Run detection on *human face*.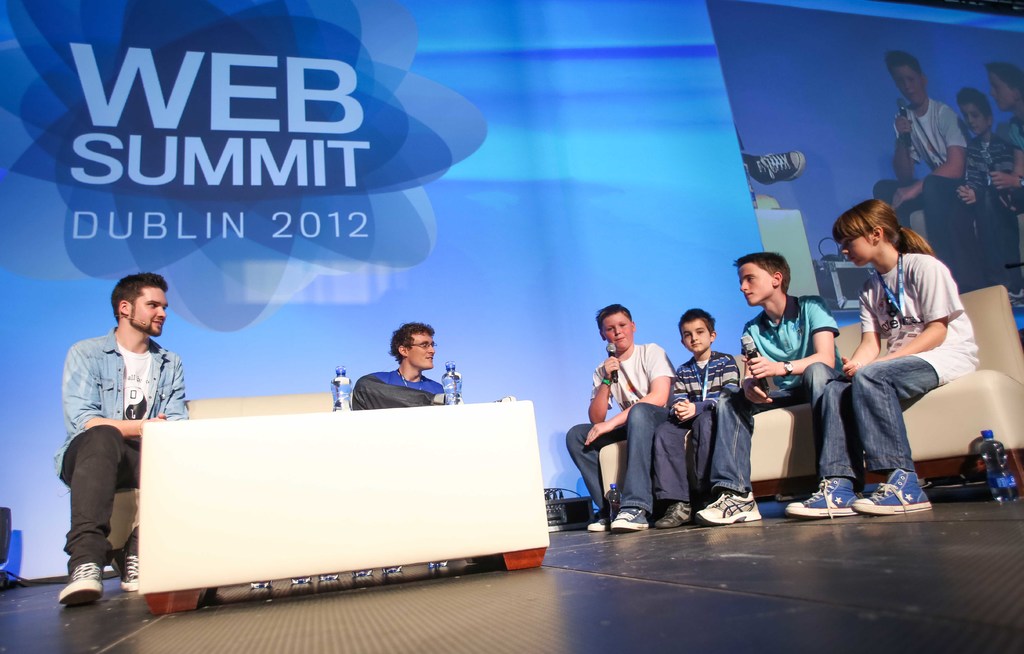
Result: (x1=602, y1=314, x2=632, y2=349).
